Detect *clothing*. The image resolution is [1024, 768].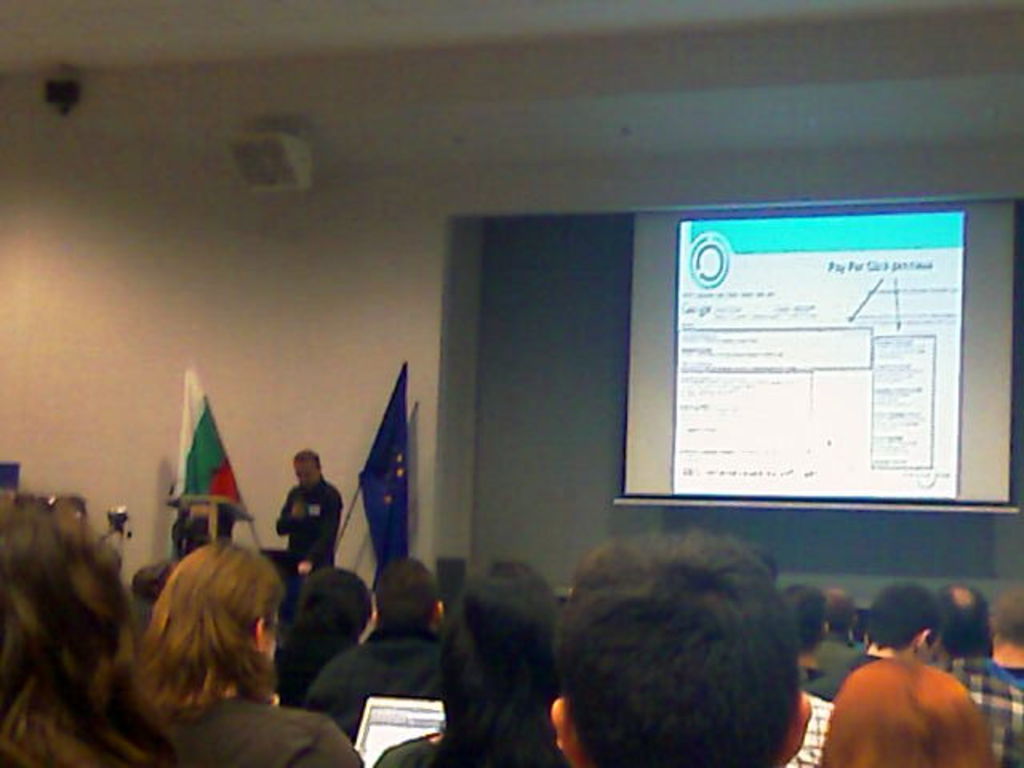
region(374, 739, 576, 766).
